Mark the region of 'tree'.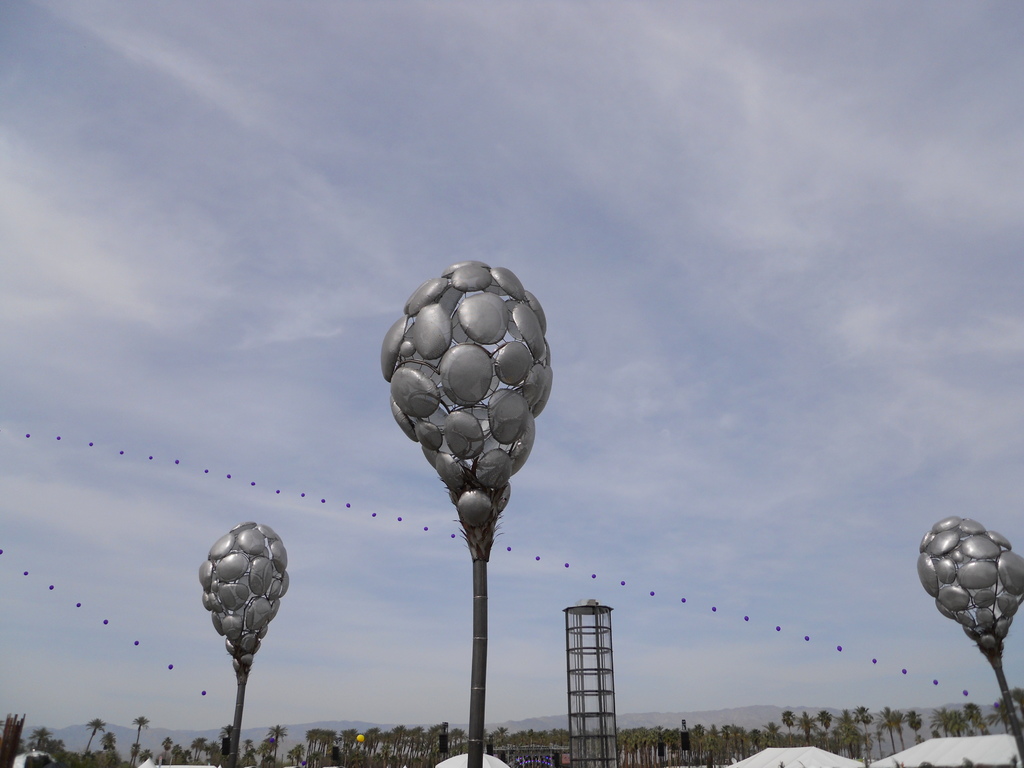
Region: bbox=(363, 725, 379, 762).
